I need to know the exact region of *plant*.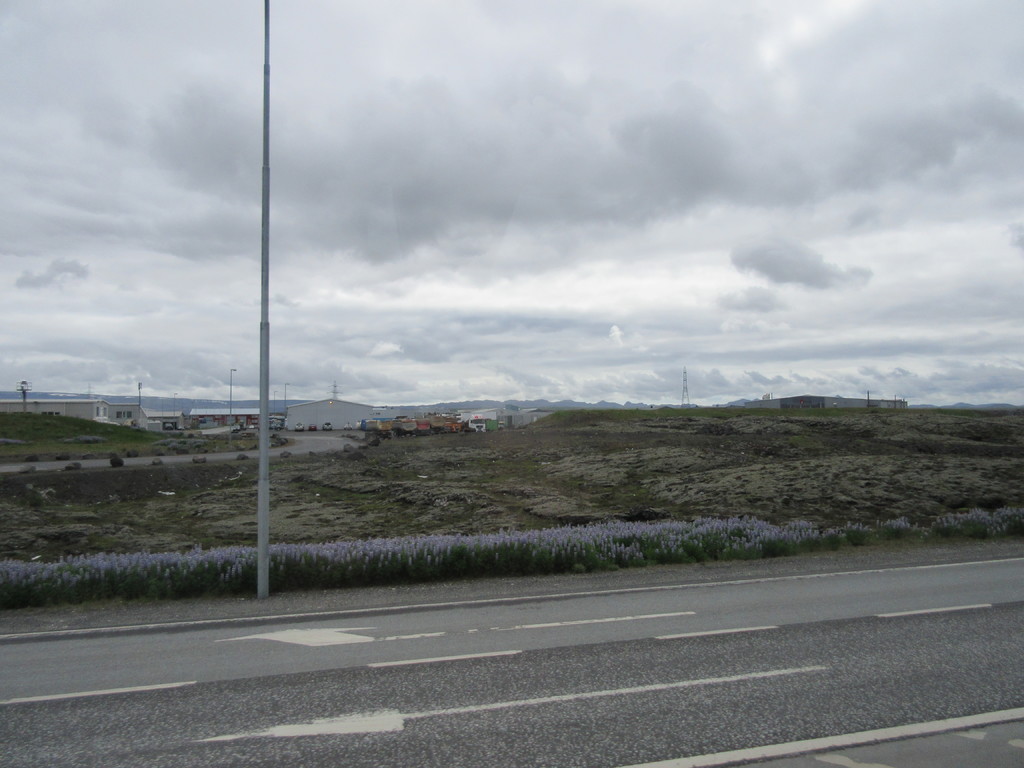
Region: 149,459,163,470.
